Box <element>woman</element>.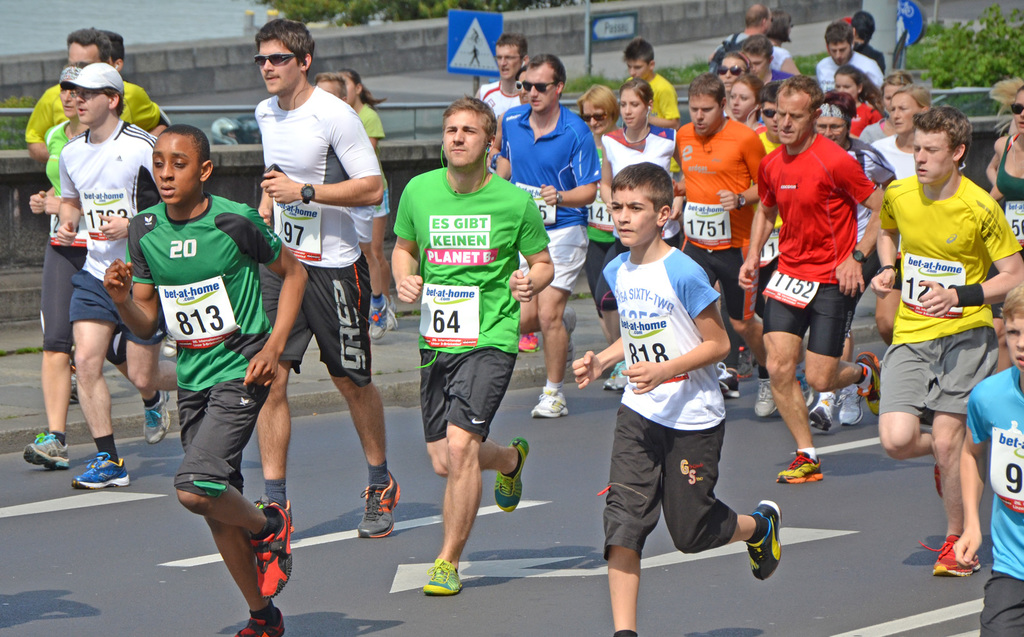
{"x1": 824, "y1": 59, "x2": 877, "y2": 142}.
